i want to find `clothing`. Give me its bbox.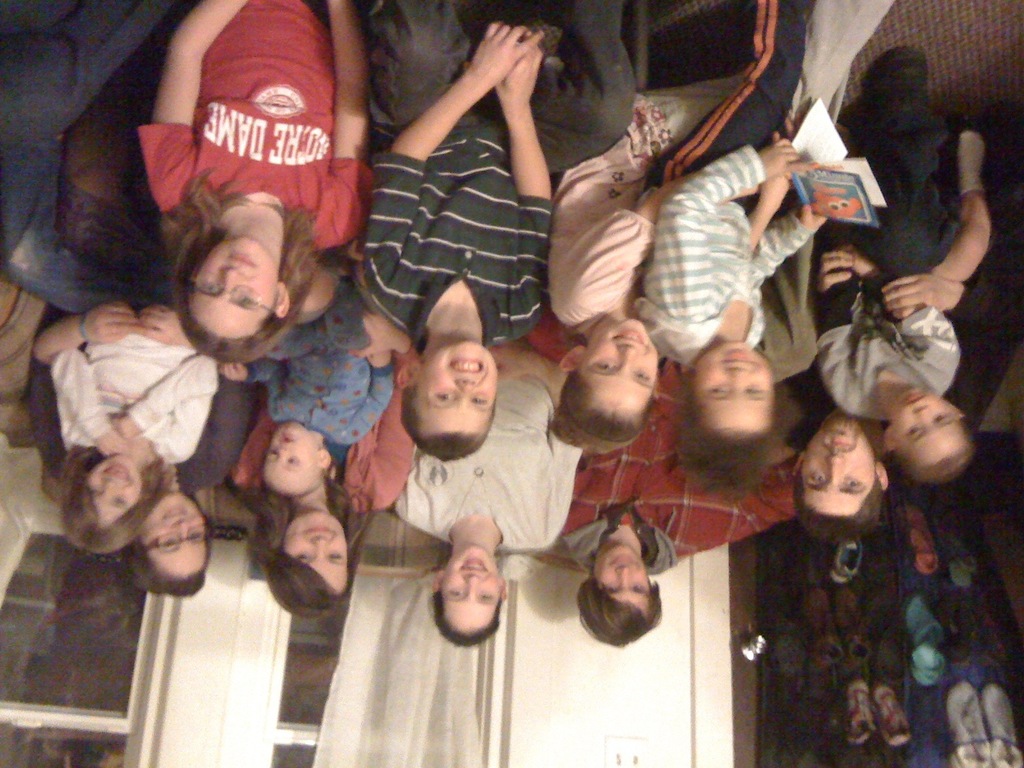
{"x1": 554, "y1": 0, "x2": 899, "y2": 336}.
